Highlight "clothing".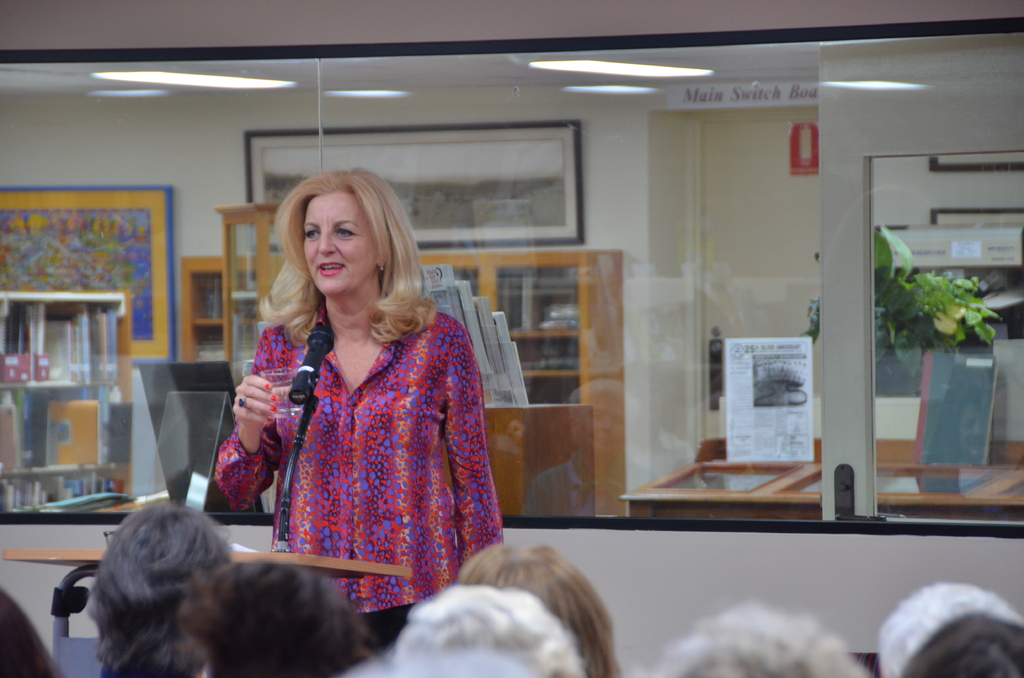
Highlighted region: pyautogui.locateOnScreen(215, 291, 504, 649).
